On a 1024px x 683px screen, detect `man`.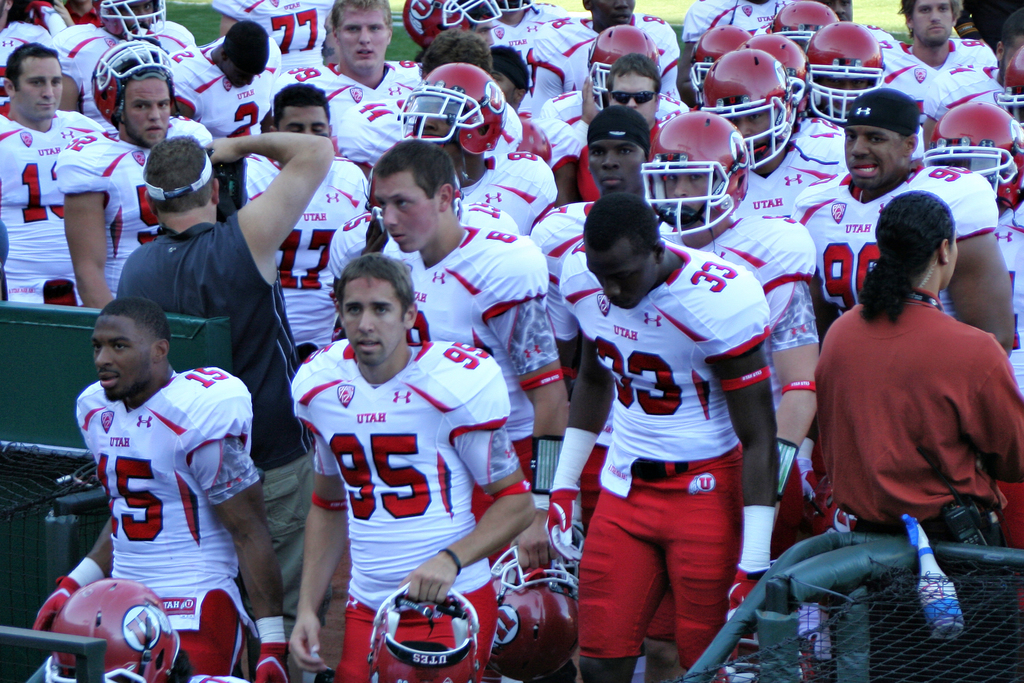
513,0,680,135.
